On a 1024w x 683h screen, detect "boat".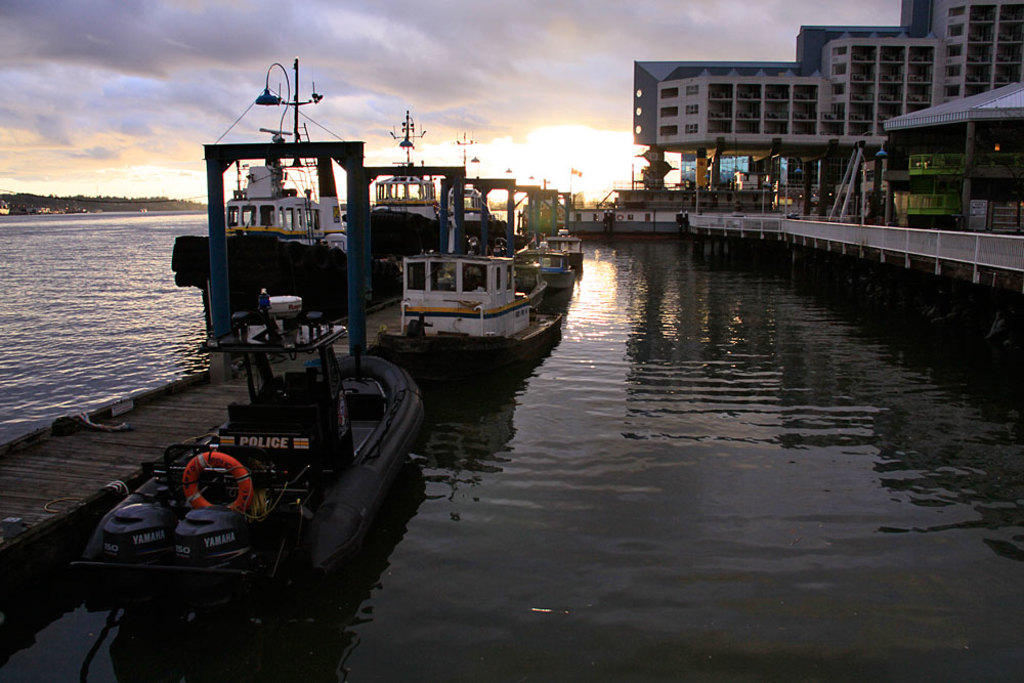
crop(376, 263, 551, 384).
